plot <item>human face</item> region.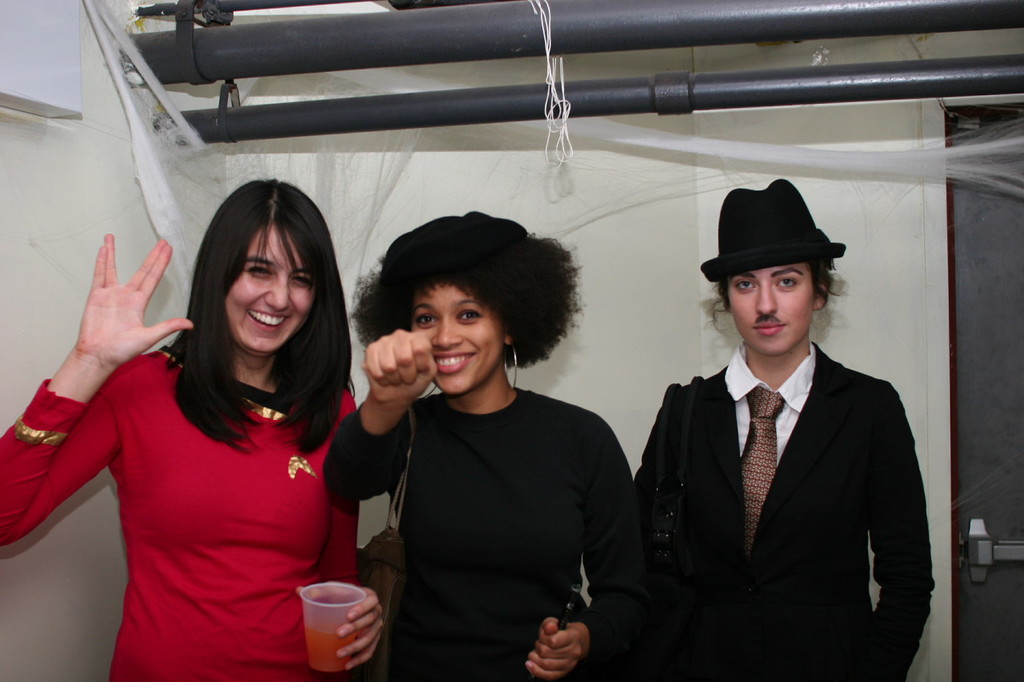
Plotted at 730:270:823:353.
